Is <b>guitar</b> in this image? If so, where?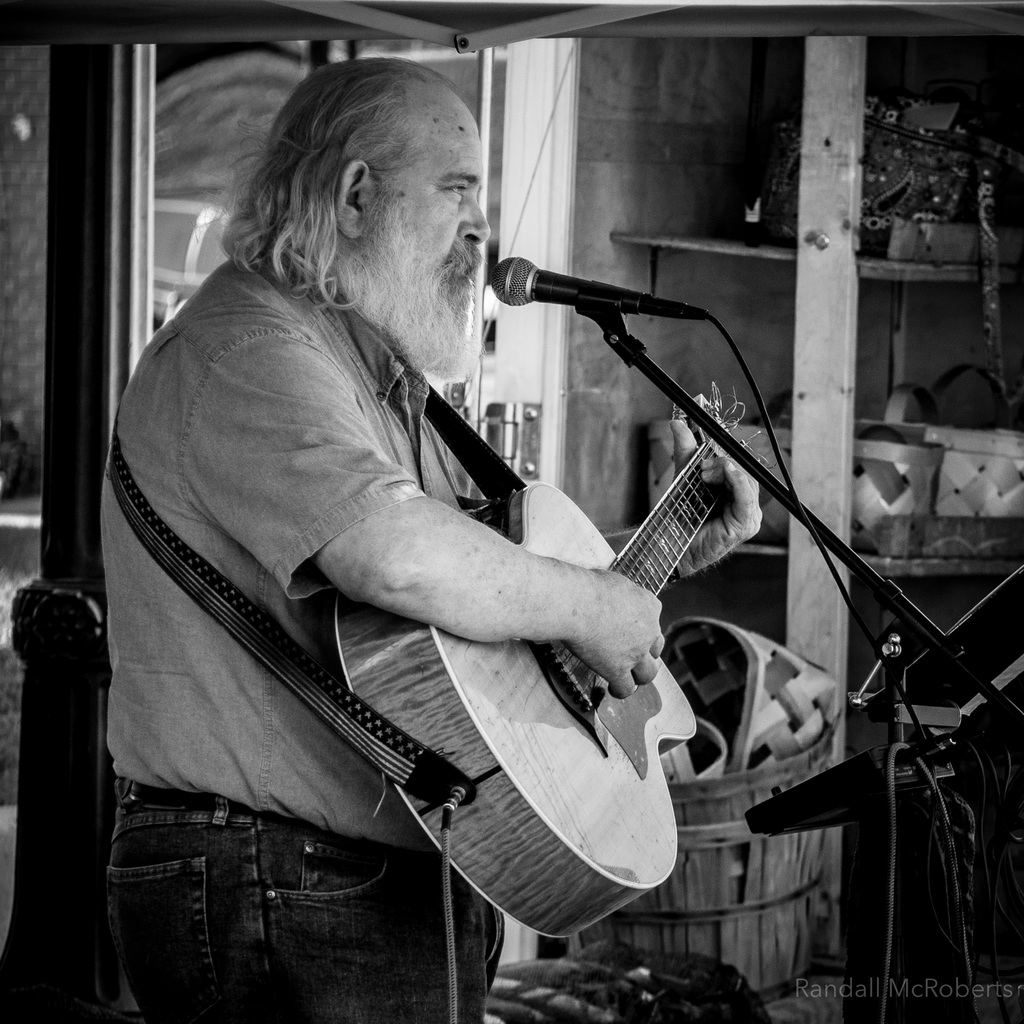
Yes, at [239, 262, 819, 934].
